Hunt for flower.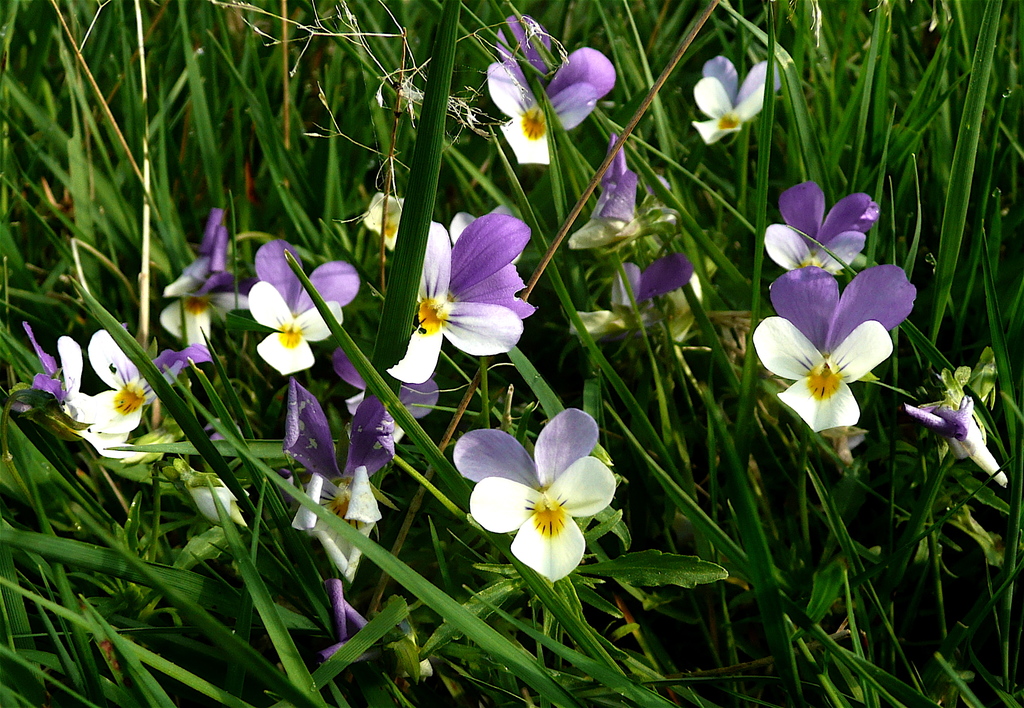
Hunted down at box=[749, 257, 912, 440].
